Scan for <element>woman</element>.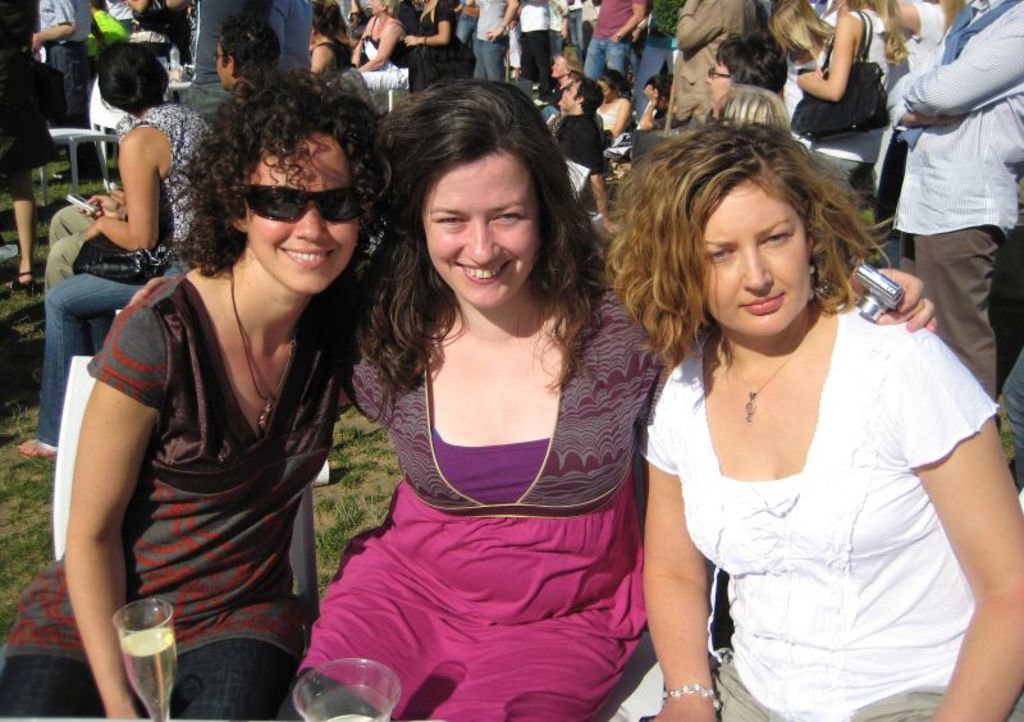
Scan result: 791,0,911,209.
